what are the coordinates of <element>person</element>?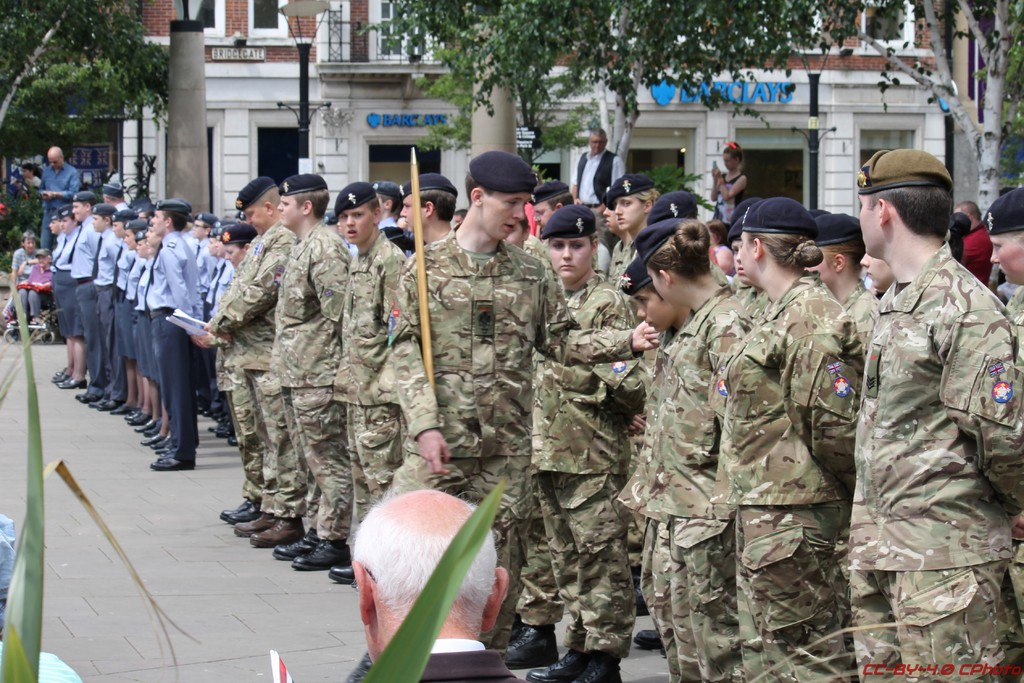
<region>349, 467, 533, 682</region>.
